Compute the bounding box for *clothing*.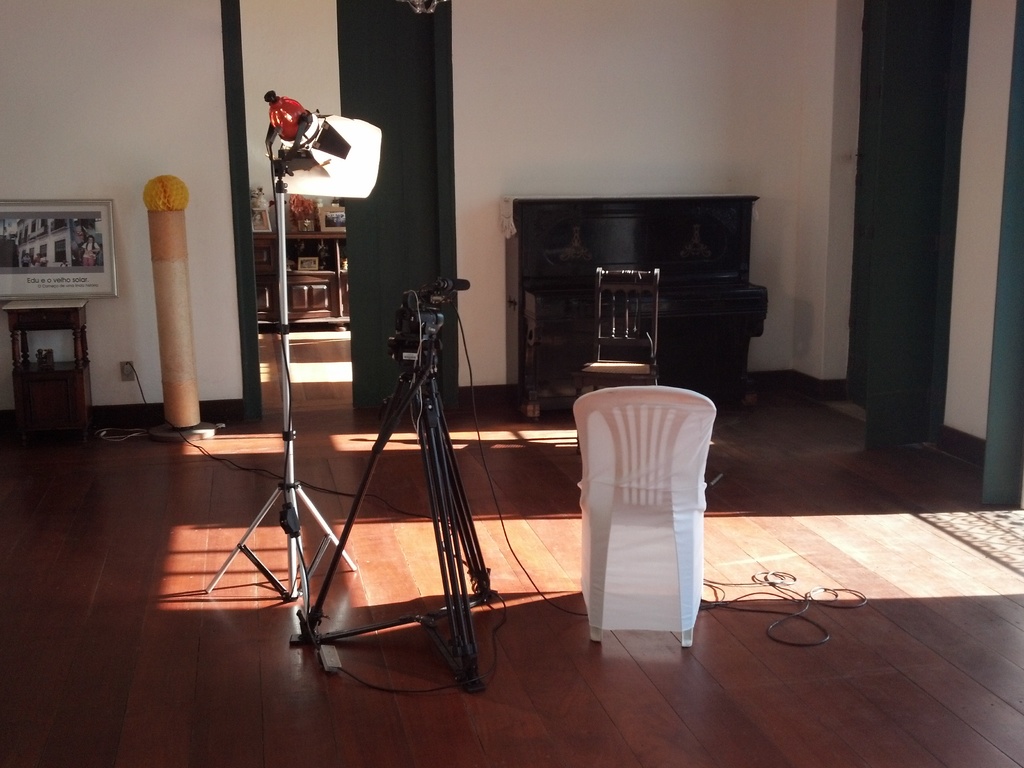
25 257 29 267.
